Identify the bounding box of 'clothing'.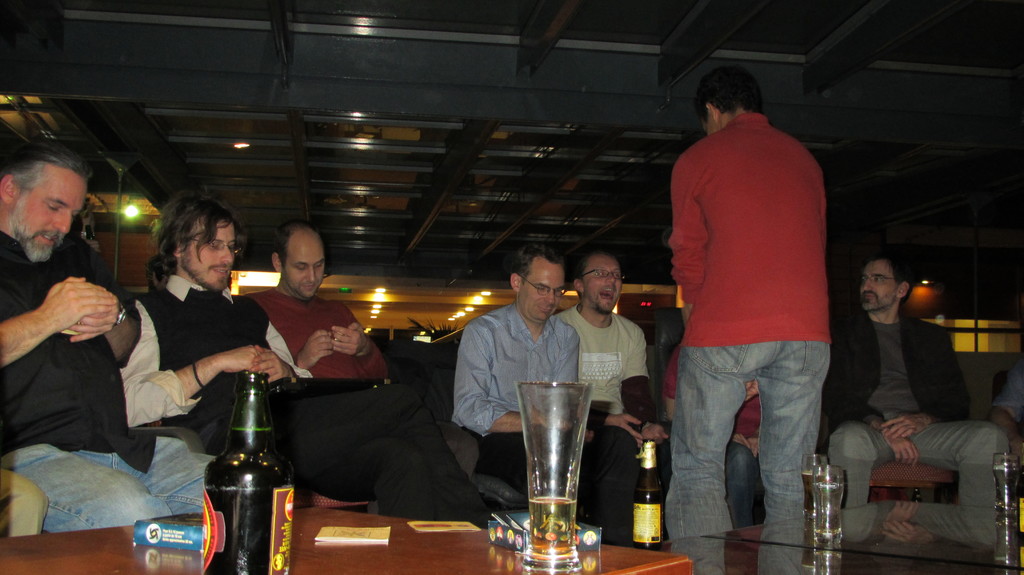
(455, 305, 640, 539).
